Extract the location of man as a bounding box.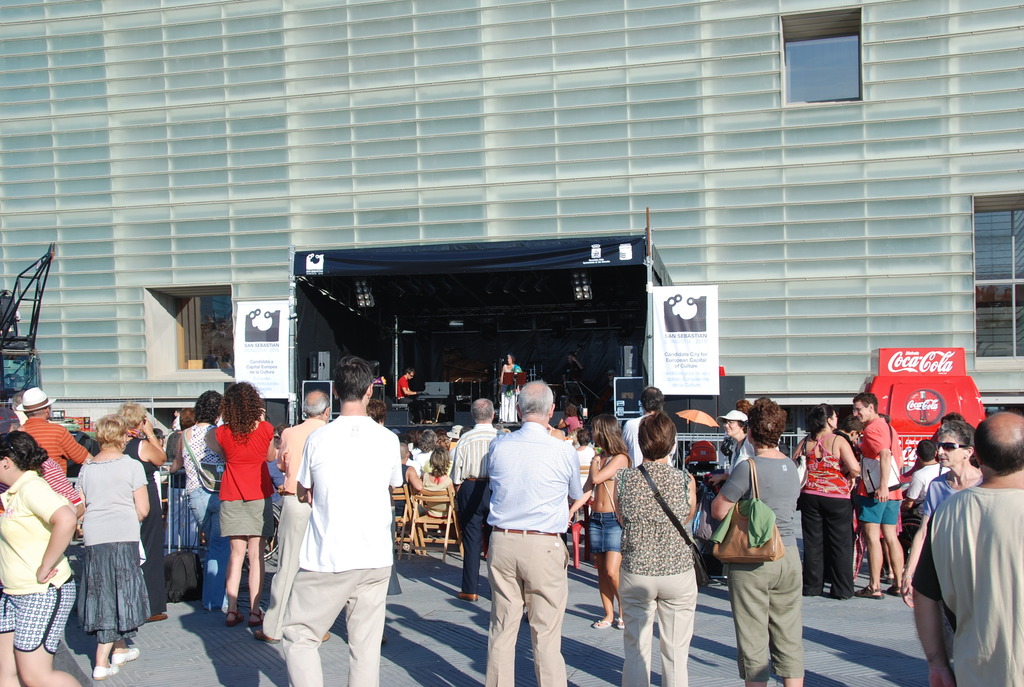
Rect(445, 376, 490, 619).
